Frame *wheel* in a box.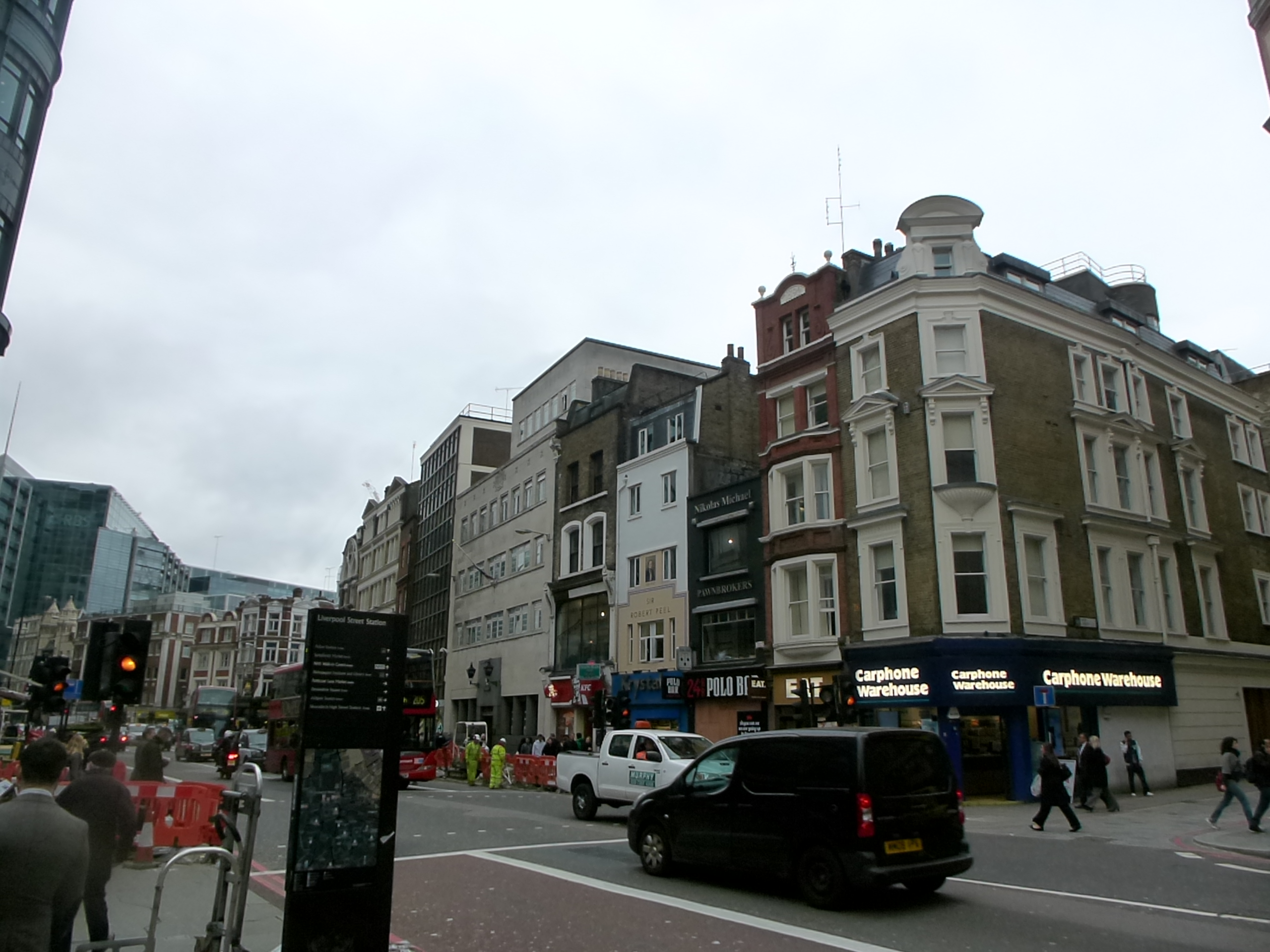
[396, 428, 419, 451].
